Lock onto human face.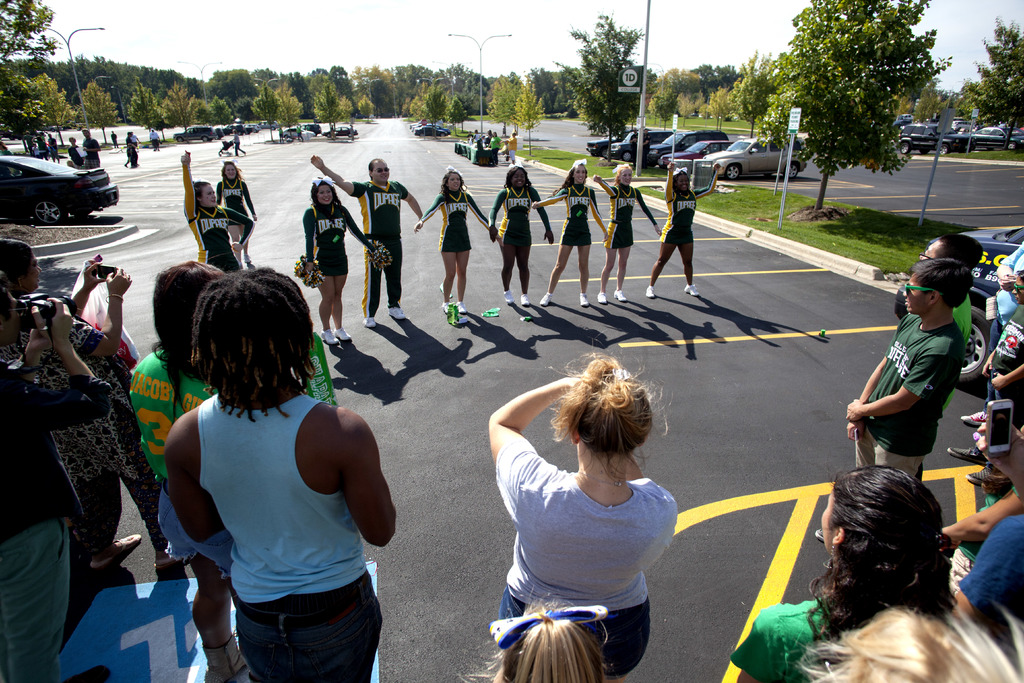
Locked: 513 170 529 186.
